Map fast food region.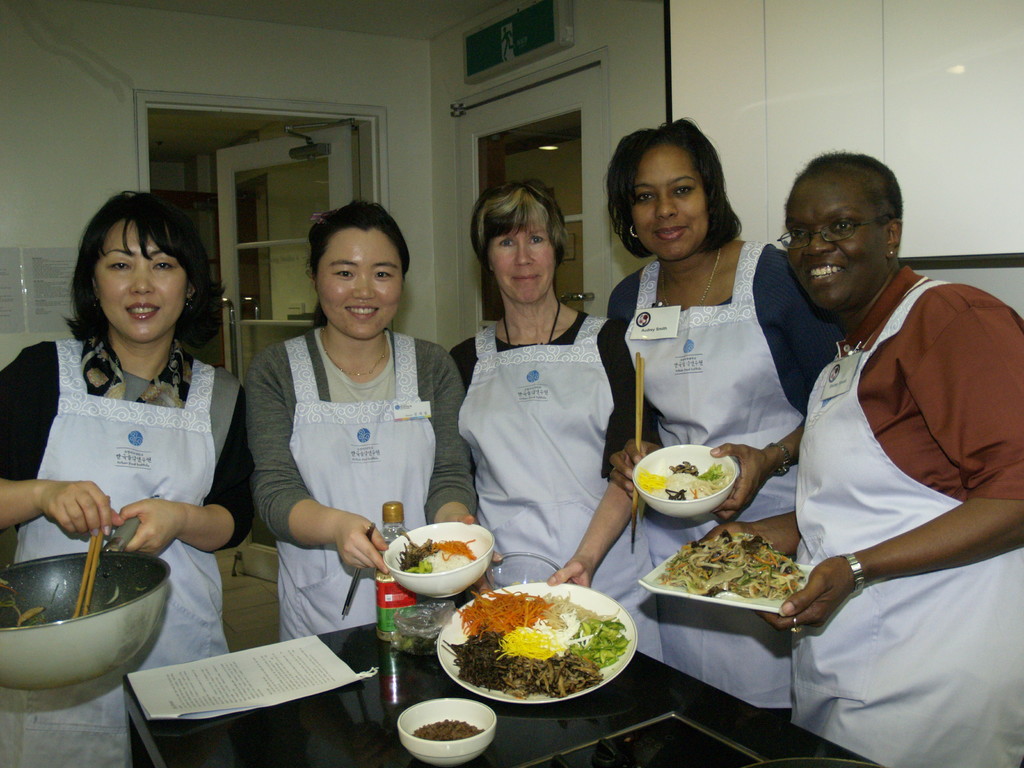
Mapped to {"left": 411, "top": 712, "right": 476, "bottom": 742}.
